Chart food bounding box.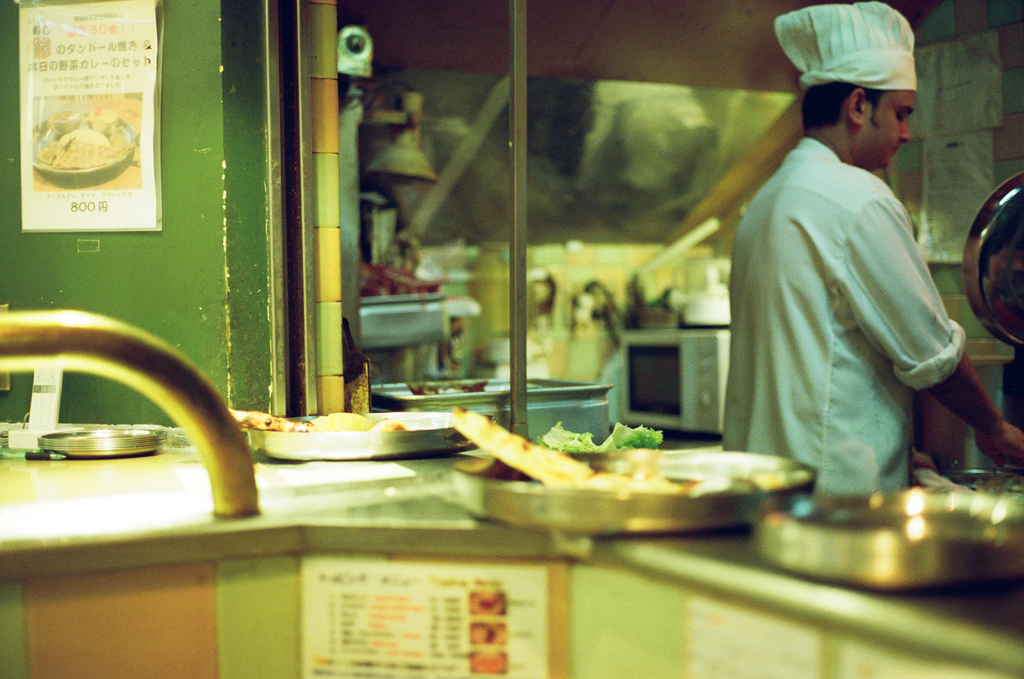
Charted: [left=466, top=590, right=505, bottom=619].
